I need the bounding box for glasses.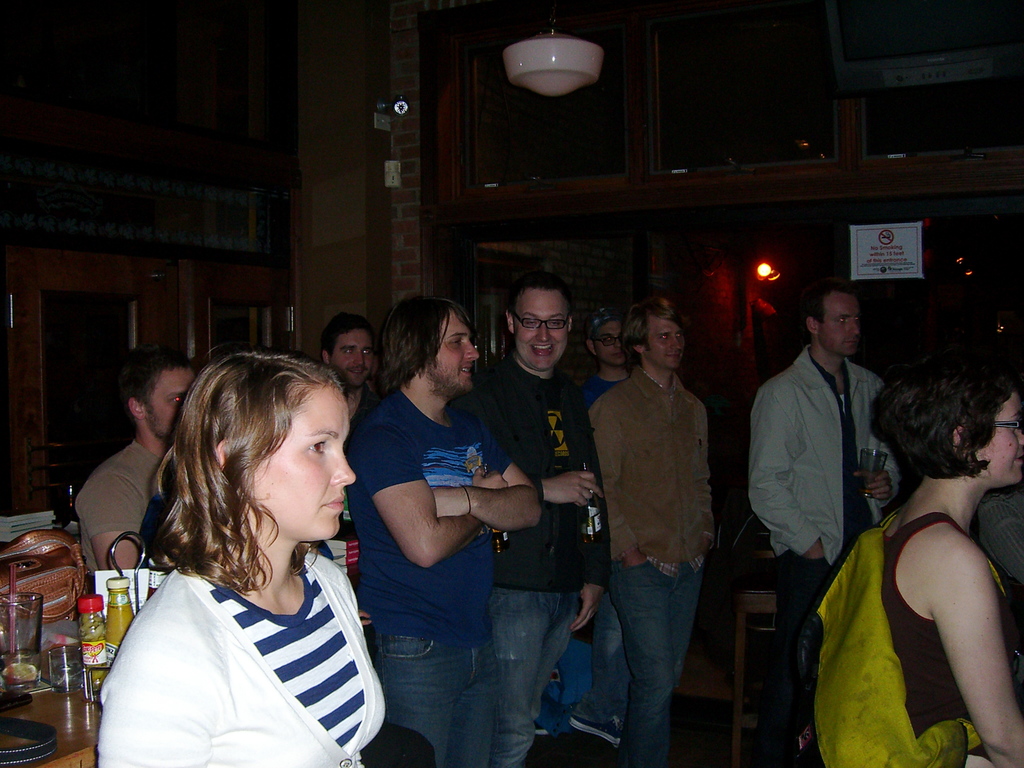
Here it is: x1=589 y1=335 x2=625 y2=347.
